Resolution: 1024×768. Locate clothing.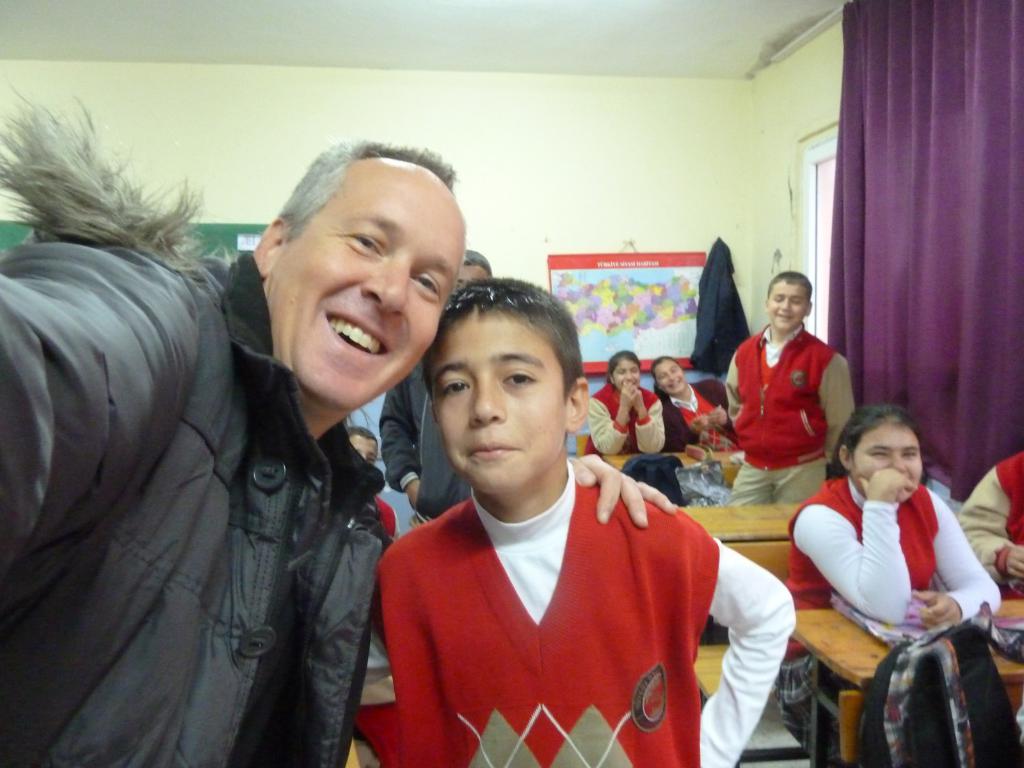
left=767, top=467, right=1000, bottom=767.
